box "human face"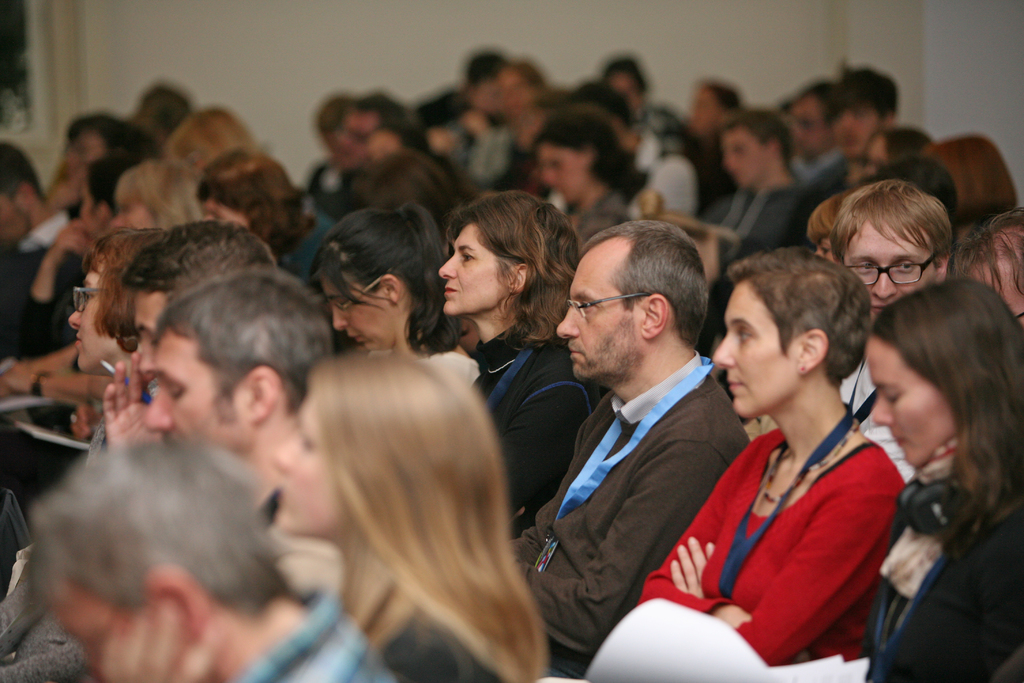
[left=846, top=219, right=931, bottom=323]
